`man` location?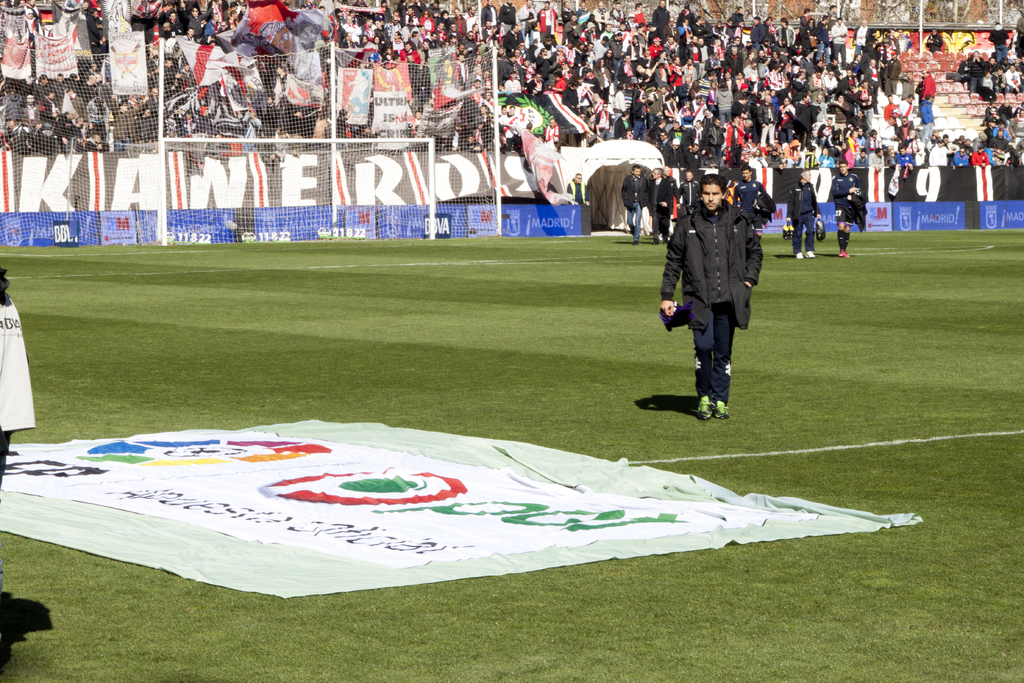
region(783, 167, 826, 260)
